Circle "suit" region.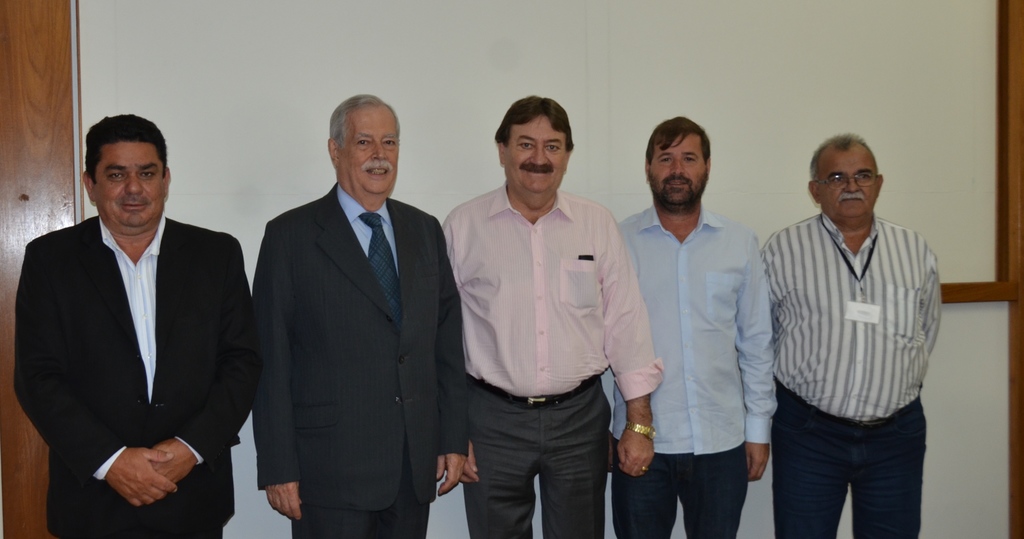
Region: 14/218/262/538.
